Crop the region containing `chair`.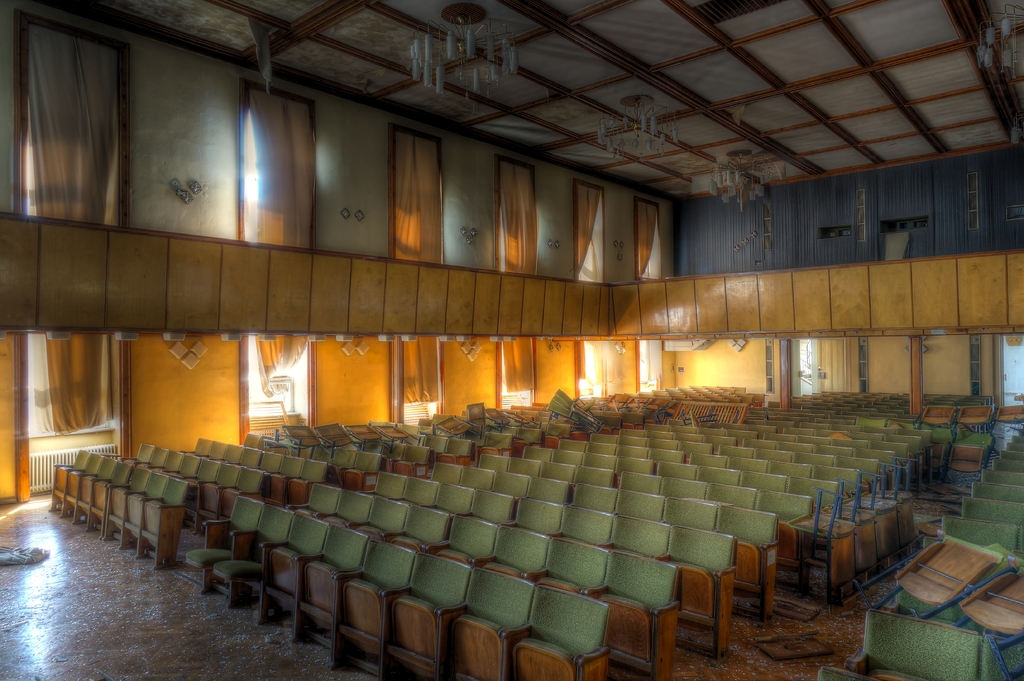
Crop region: box=[216, 502, 296, 605].
